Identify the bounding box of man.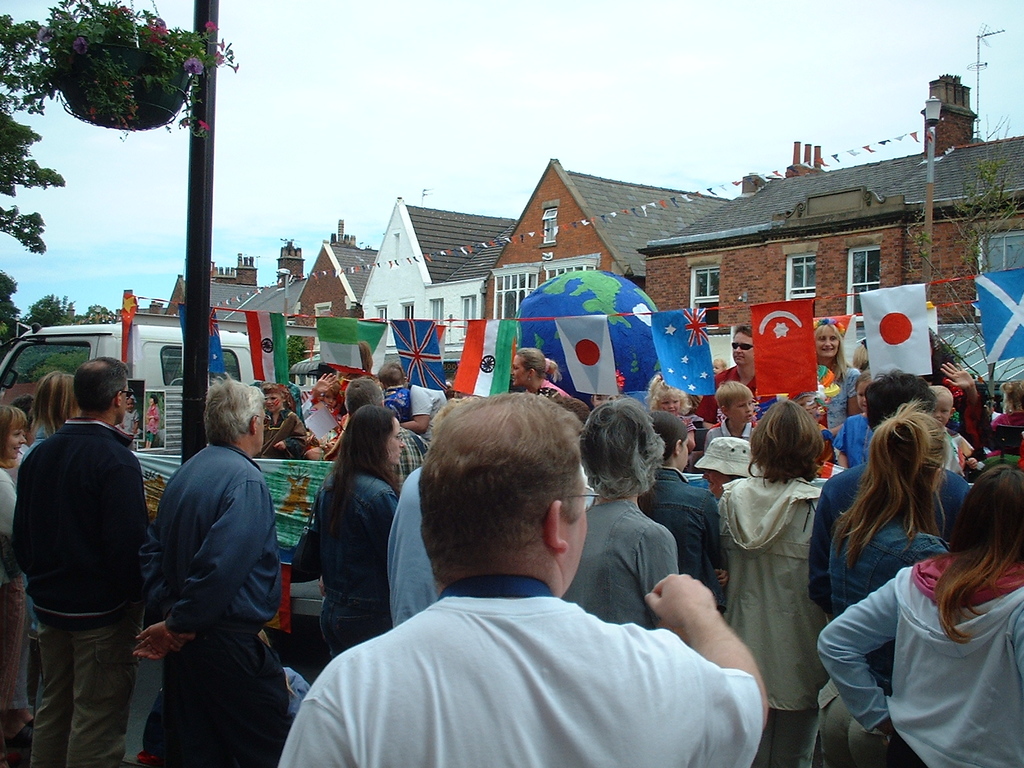
<box>275,387,765,767</box>.
